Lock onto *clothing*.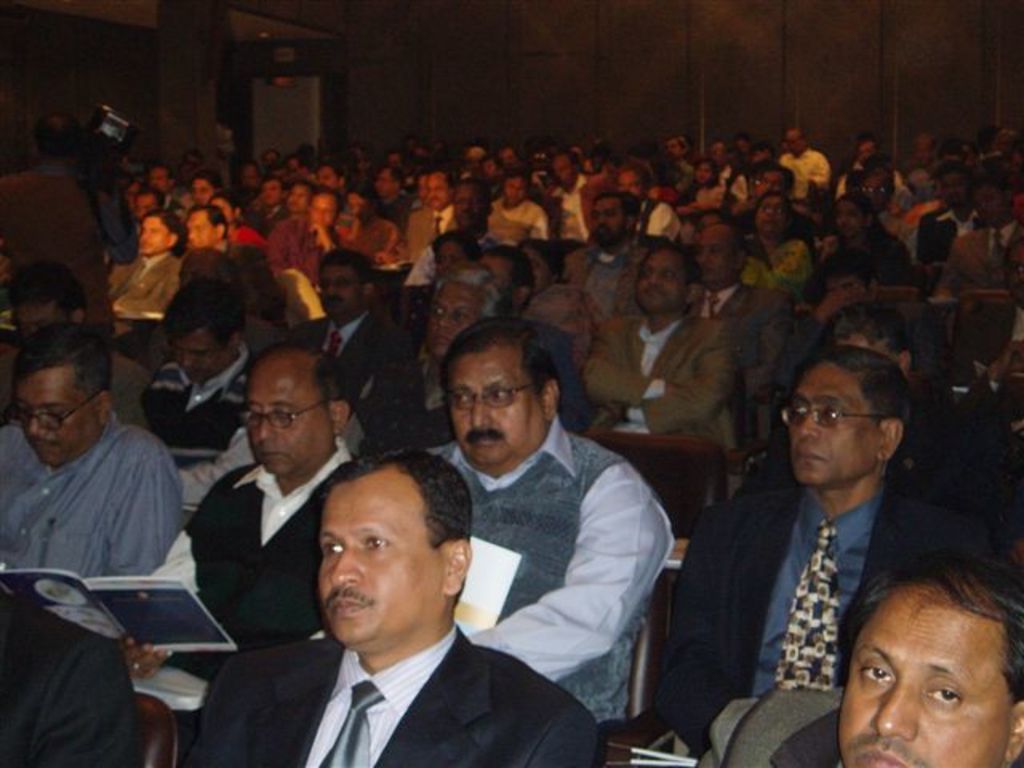
Locked: (left=915, top=203, right=946, bottom=219).
